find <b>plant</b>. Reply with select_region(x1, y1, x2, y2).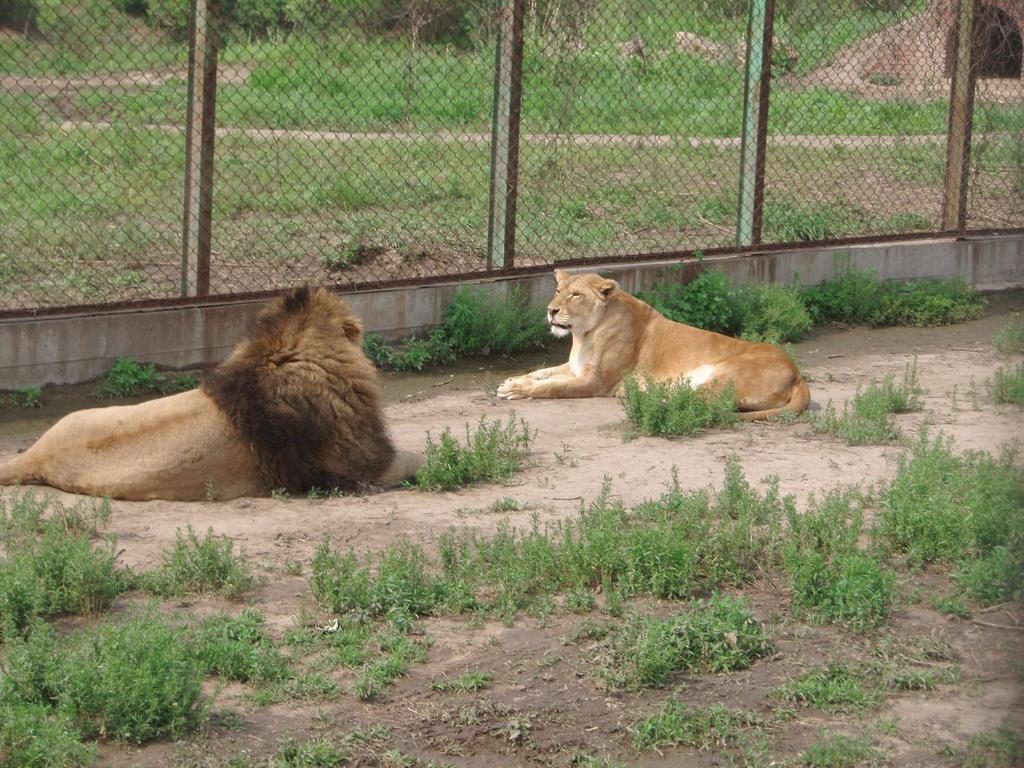
select_region(313, 531, 453, 609).
